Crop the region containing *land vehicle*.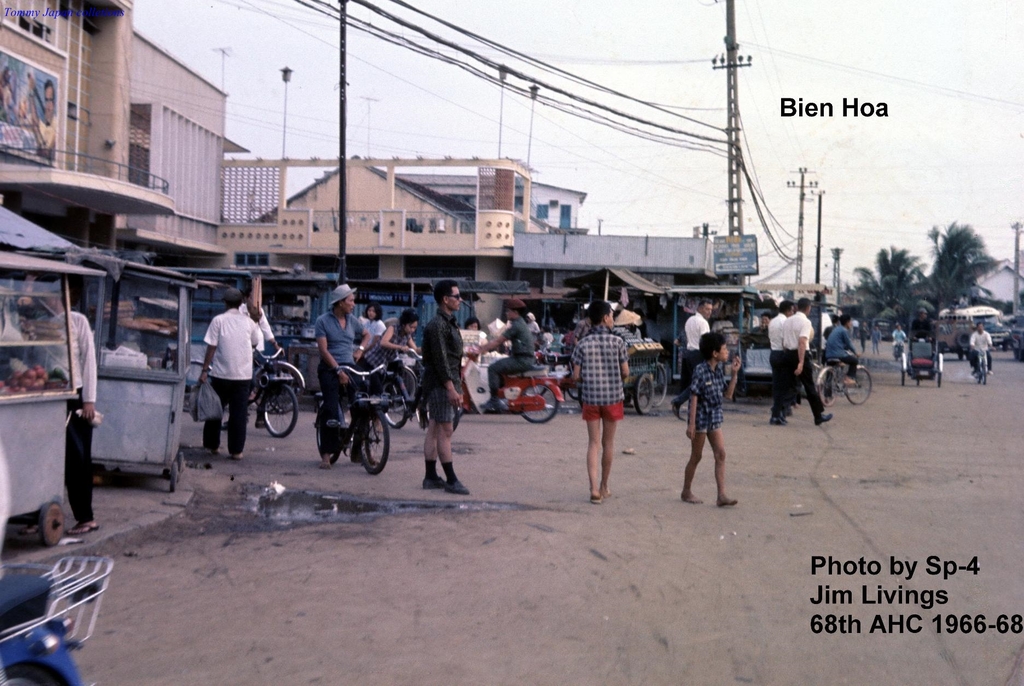
Crop region: rect(209, 344, 297, 438).
